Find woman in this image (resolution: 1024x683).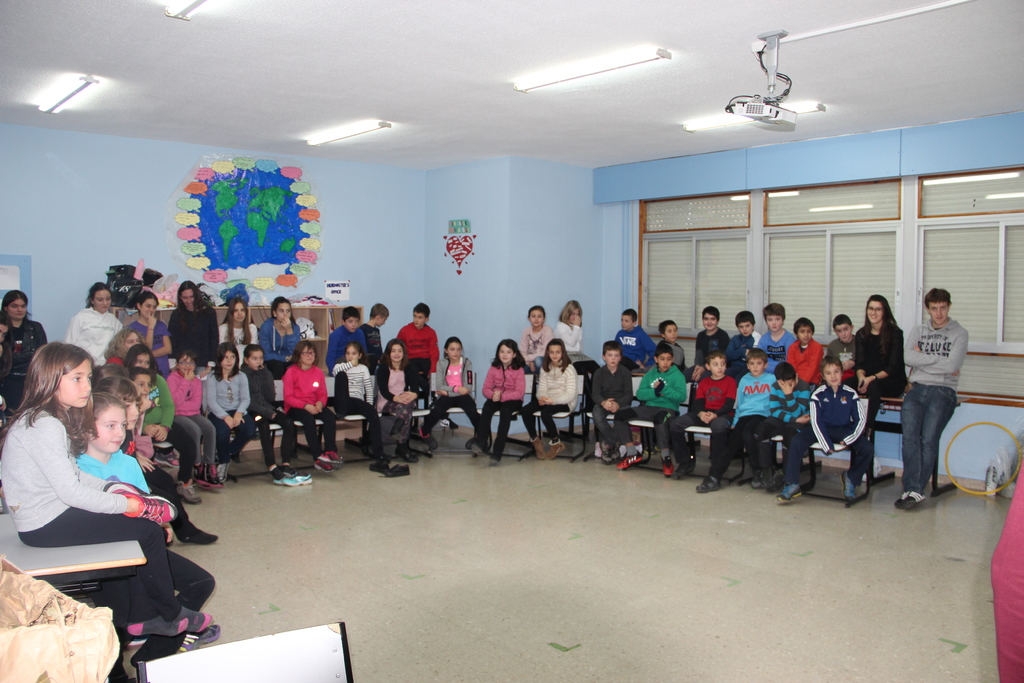
Rect(849, 291, 913, 425).
